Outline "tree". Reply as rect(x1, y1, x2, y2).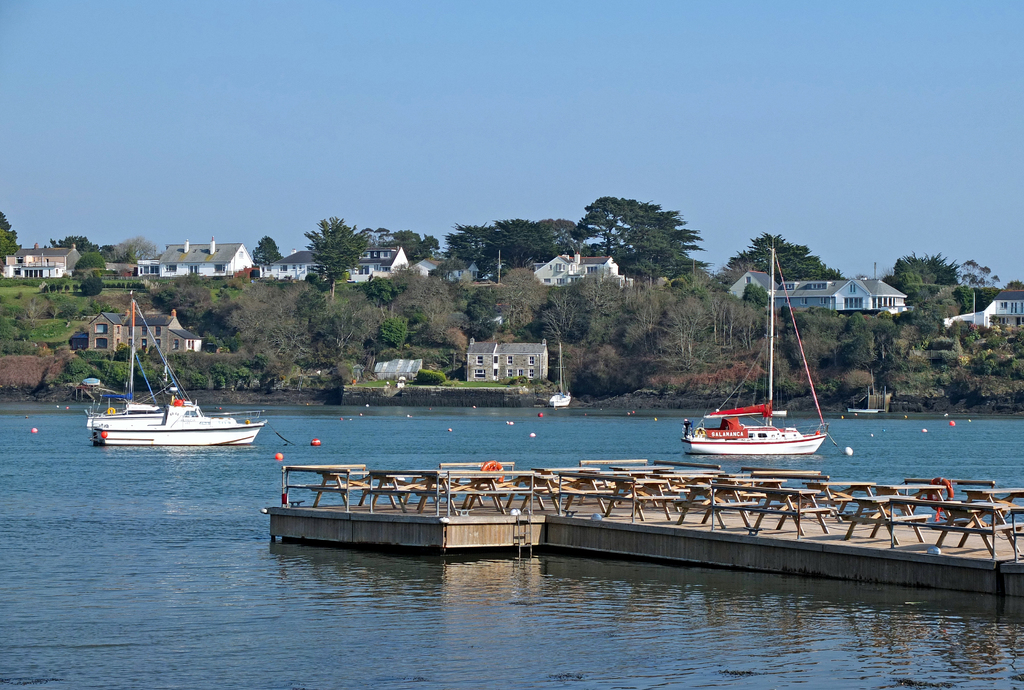
rect(492, 267, 552, 323).
